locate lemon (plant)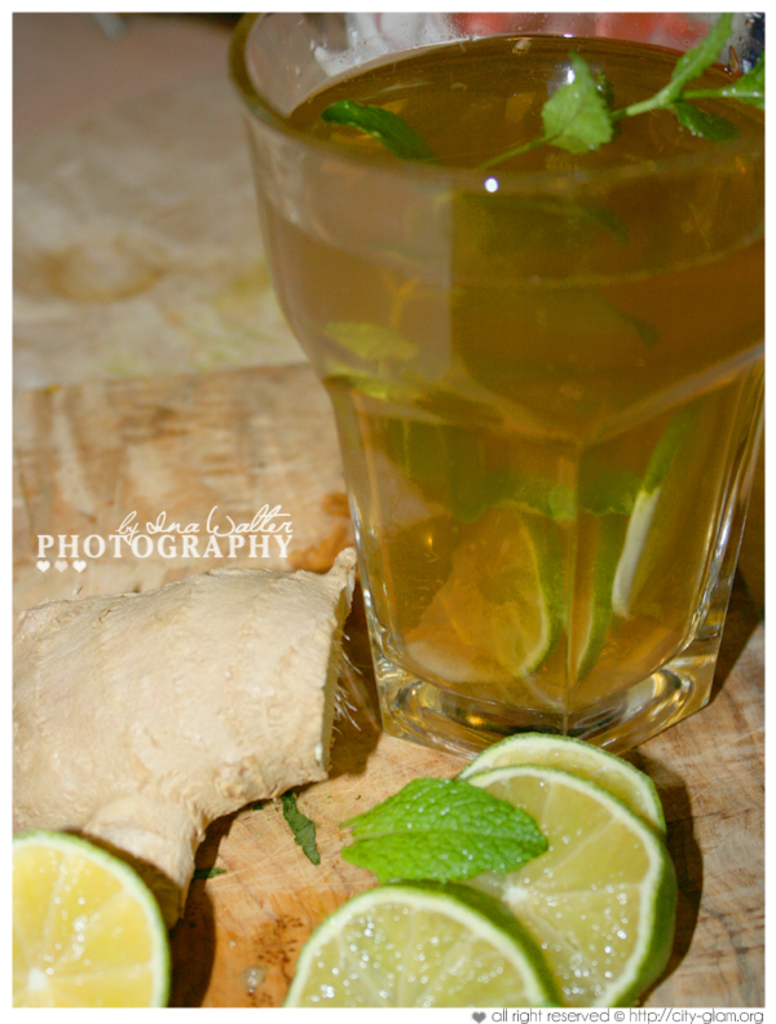
[left=610, top=400, right=718, bottom=623]
